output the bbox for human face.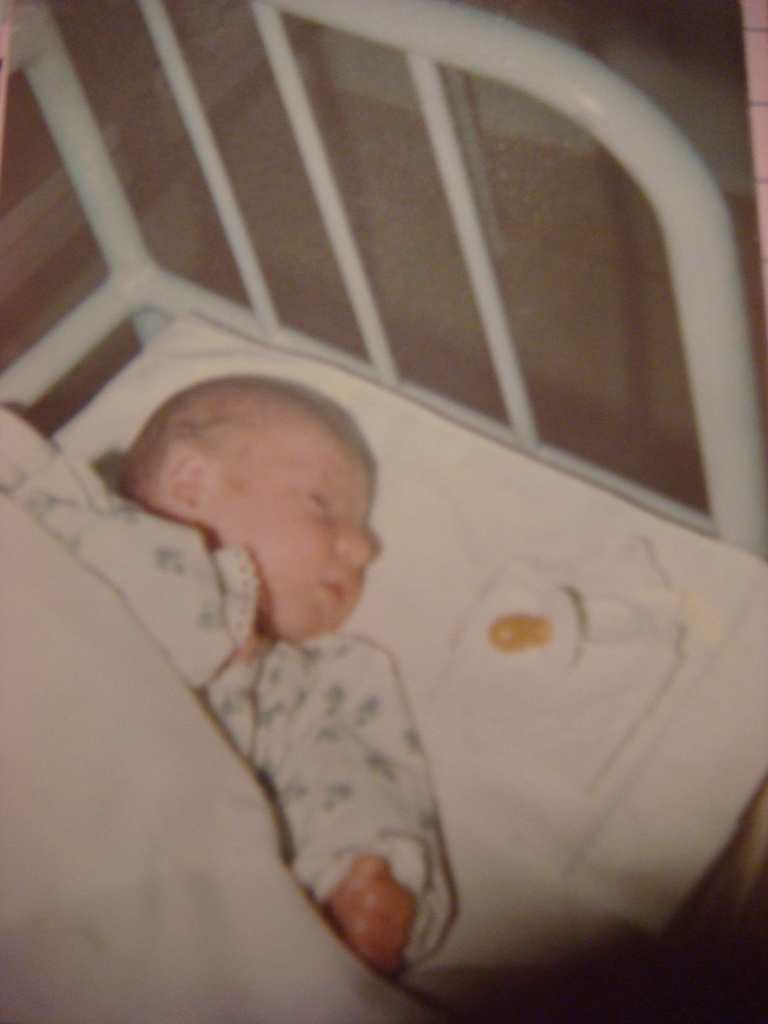
left=208, top=424, right=369, bottom=639.
